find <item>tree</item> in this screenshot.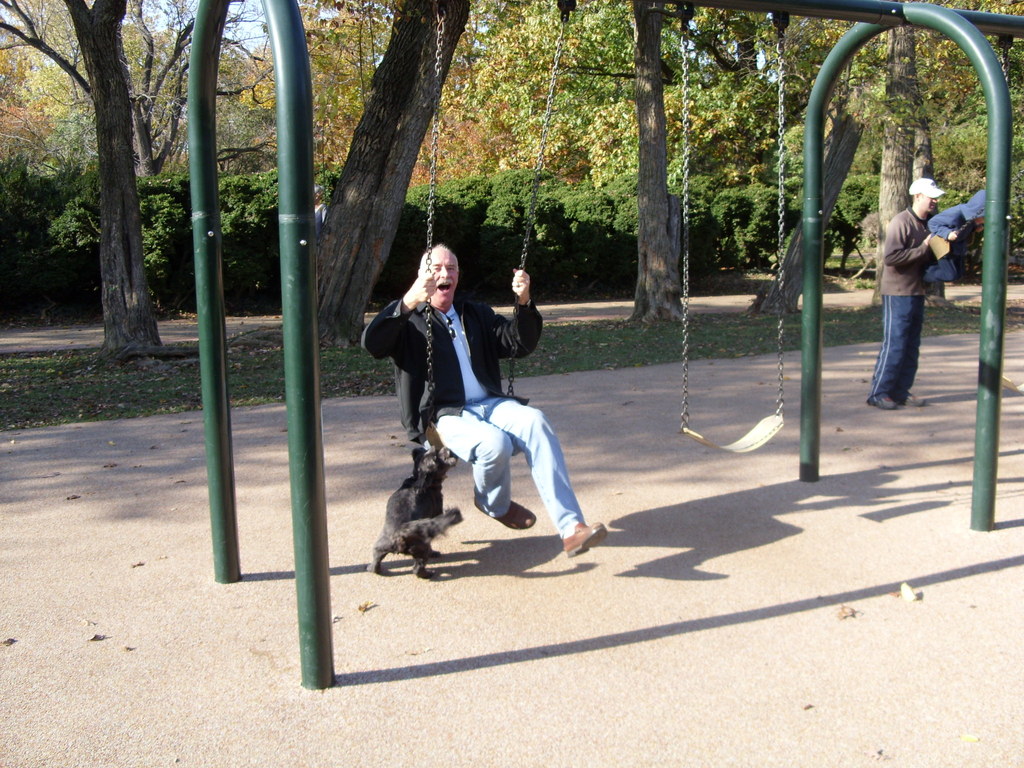
The bounding box for <item>tree</item> is bbox(605, 0, 694, 324).
